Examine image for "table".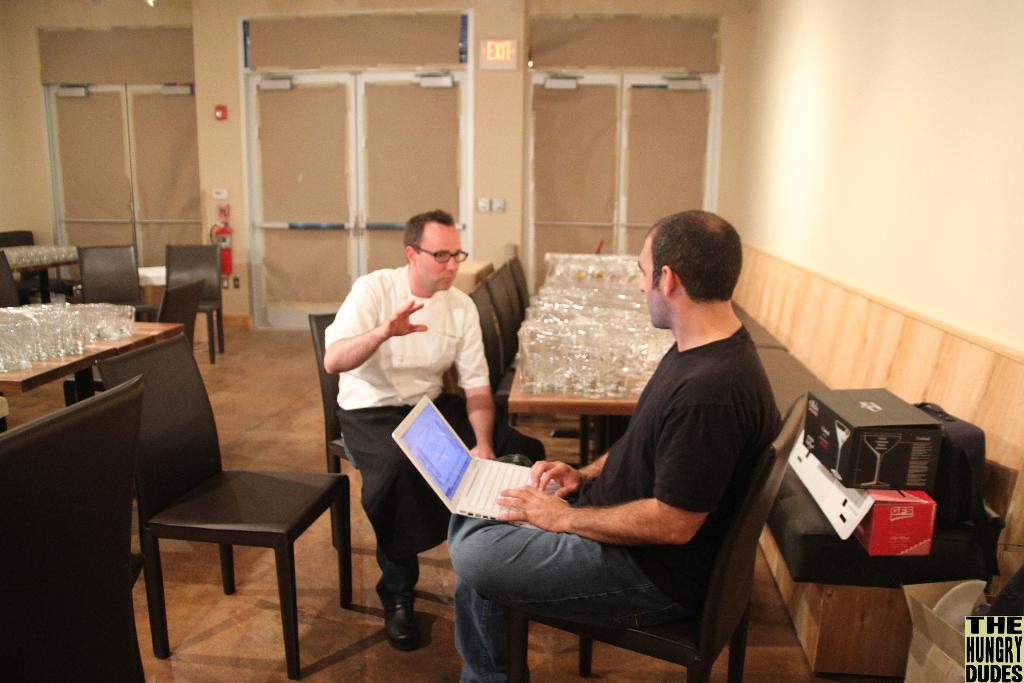
Examination result: bbox=(509, 254, 691, 523).
